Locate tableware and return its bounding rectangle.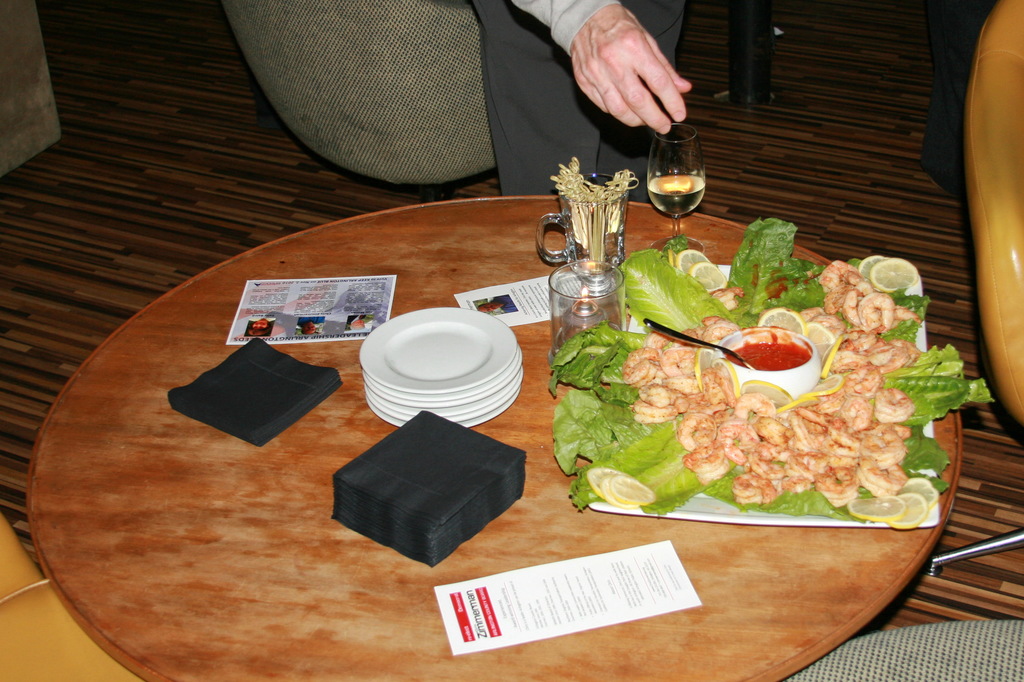
Rect(712, 325, 821, 395).
